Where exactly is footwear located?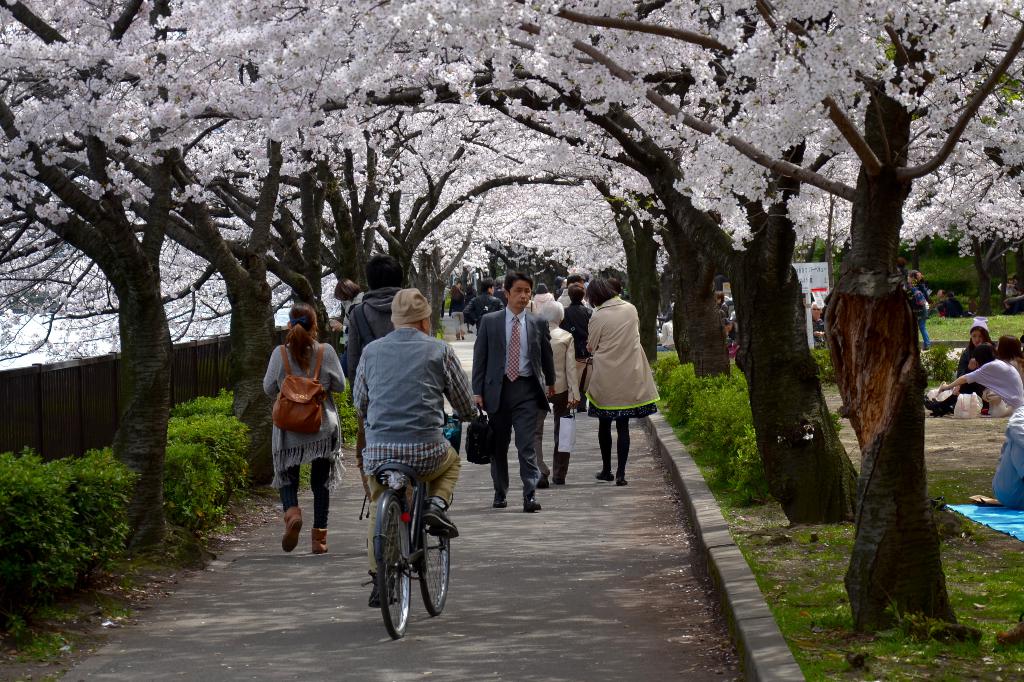
Its bounding box is (left=310, top=525, right=330, bottom=551).
